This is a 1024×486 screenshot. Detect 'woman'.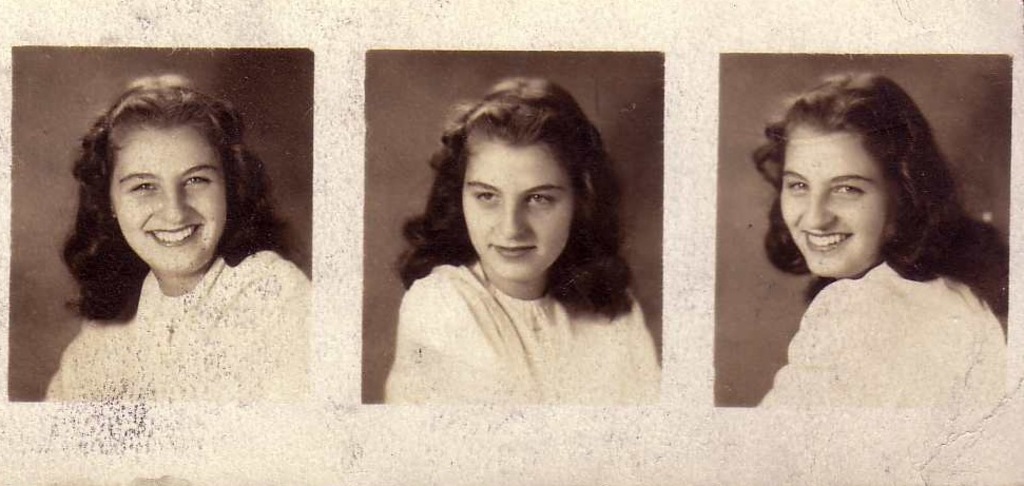
370,113,653,409.
